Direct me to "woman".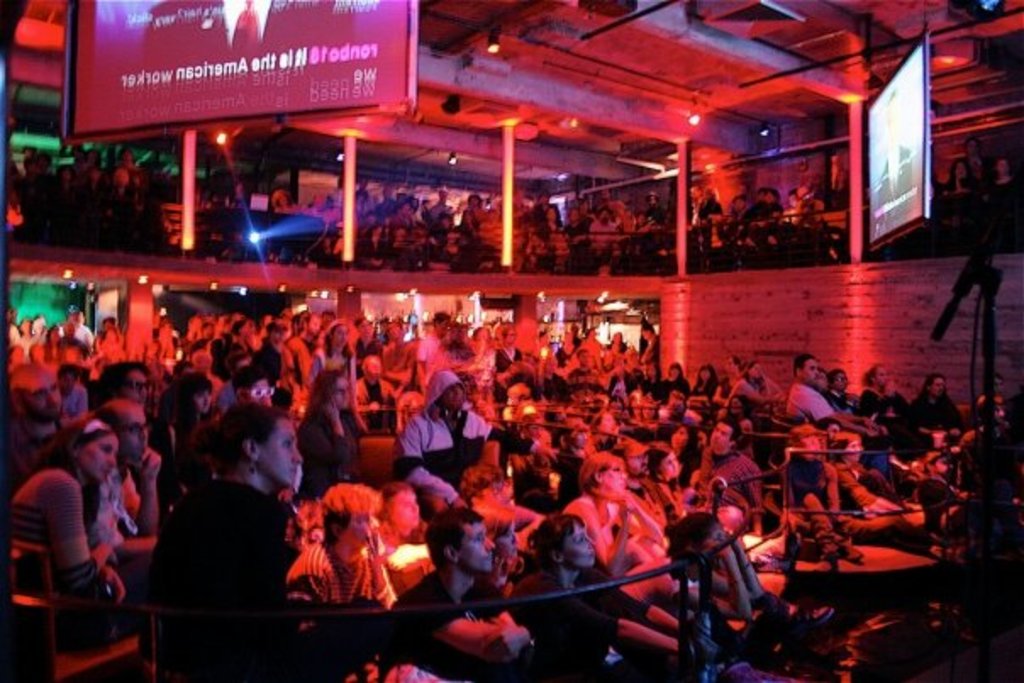
Direction: bbox(3, 407, 127, 642).
